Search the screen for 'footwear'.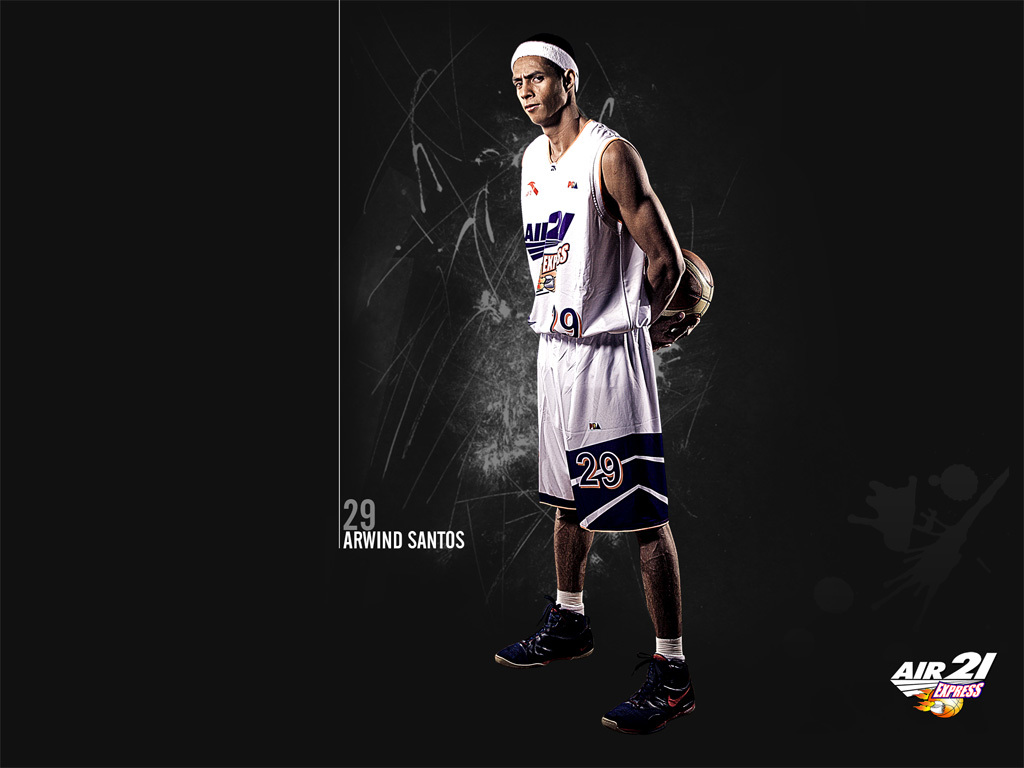
Found at 608, 667, 691, 745.
